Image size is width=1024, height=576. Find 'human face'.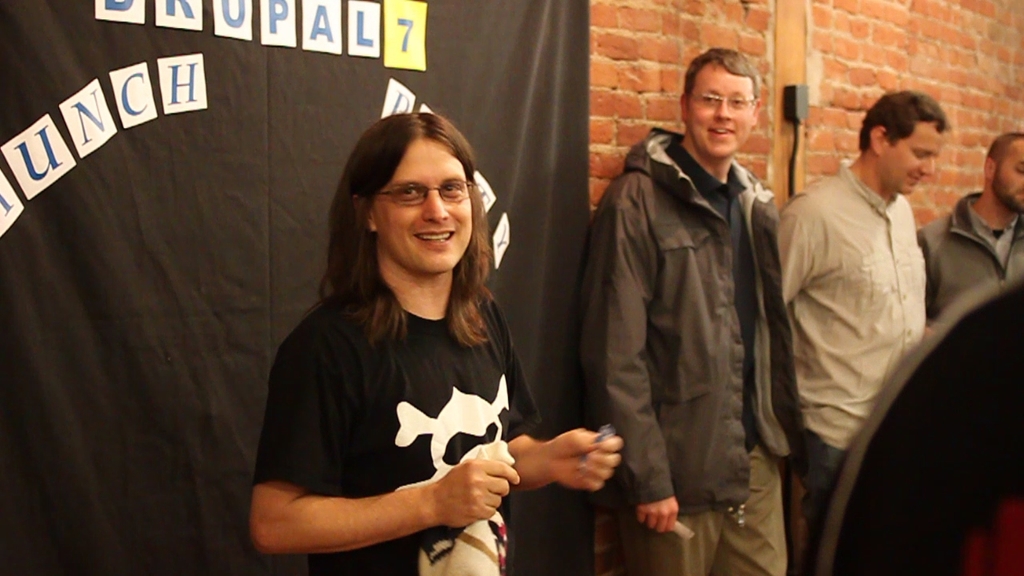
889, 123, 945, 190.
